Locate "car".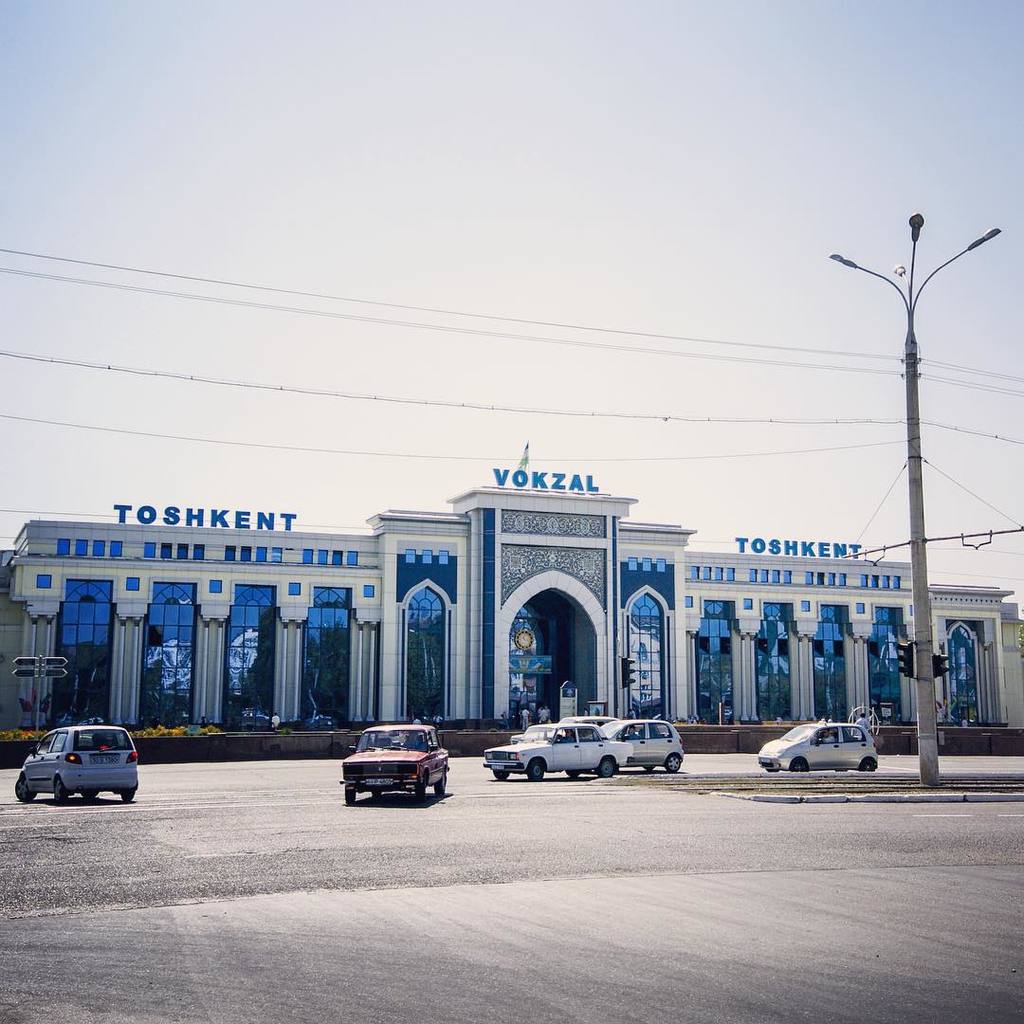
Bounding box: {"x1": 755, "y1": 720, "x2": 879, "y2": 771}.
